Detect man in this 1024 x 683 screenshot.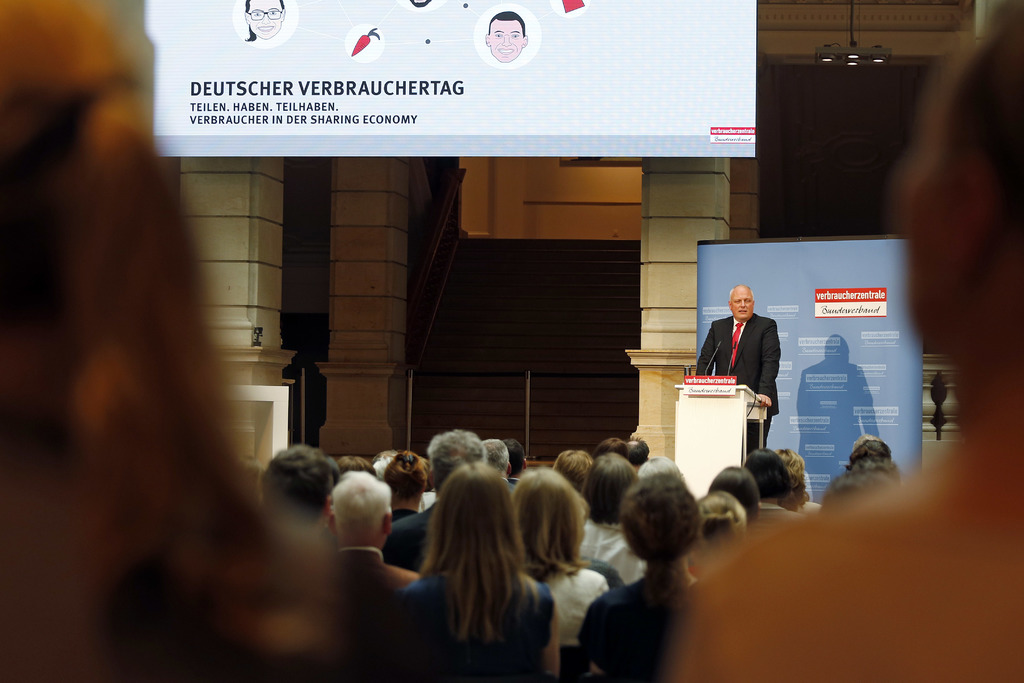
Detection: box=[485, 10, 529, 64].
